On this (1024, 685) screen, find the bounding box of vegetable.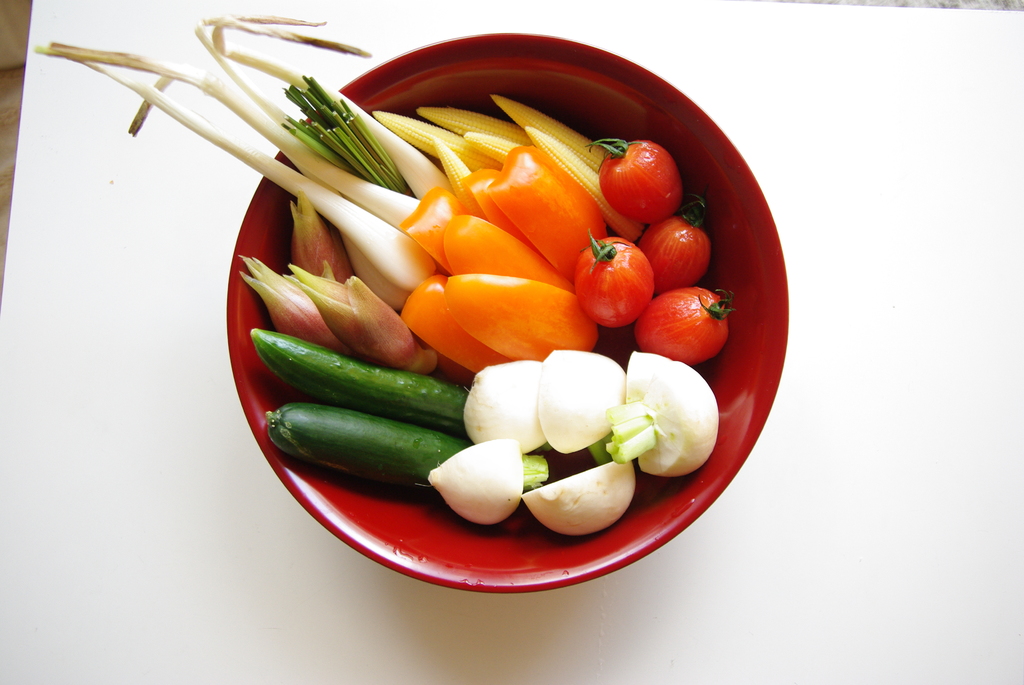
Bounding box: [428,439,548,526].
